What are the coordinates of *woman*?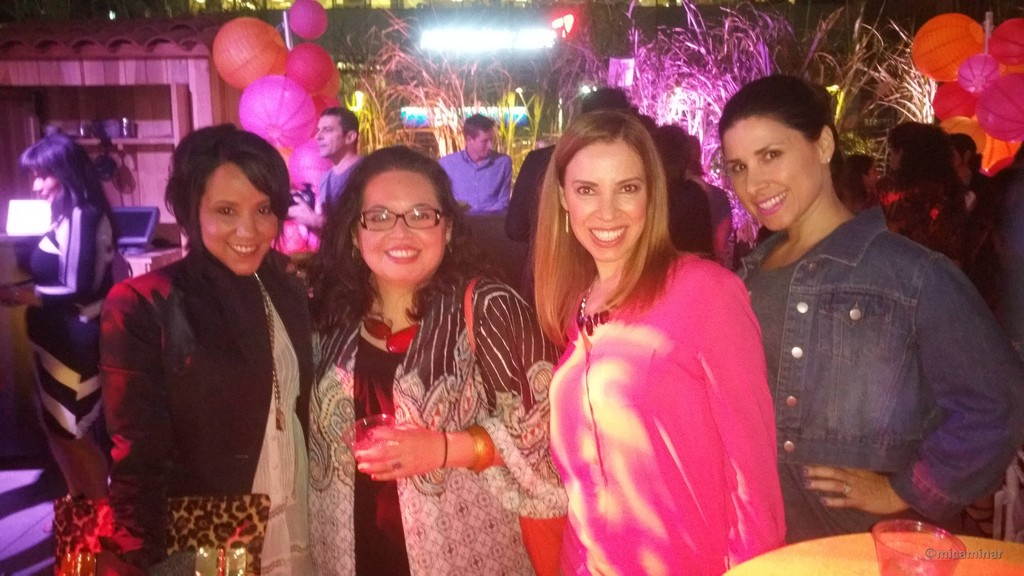
pyautogui.locateOnScreen(12, 125, 102, 495).
